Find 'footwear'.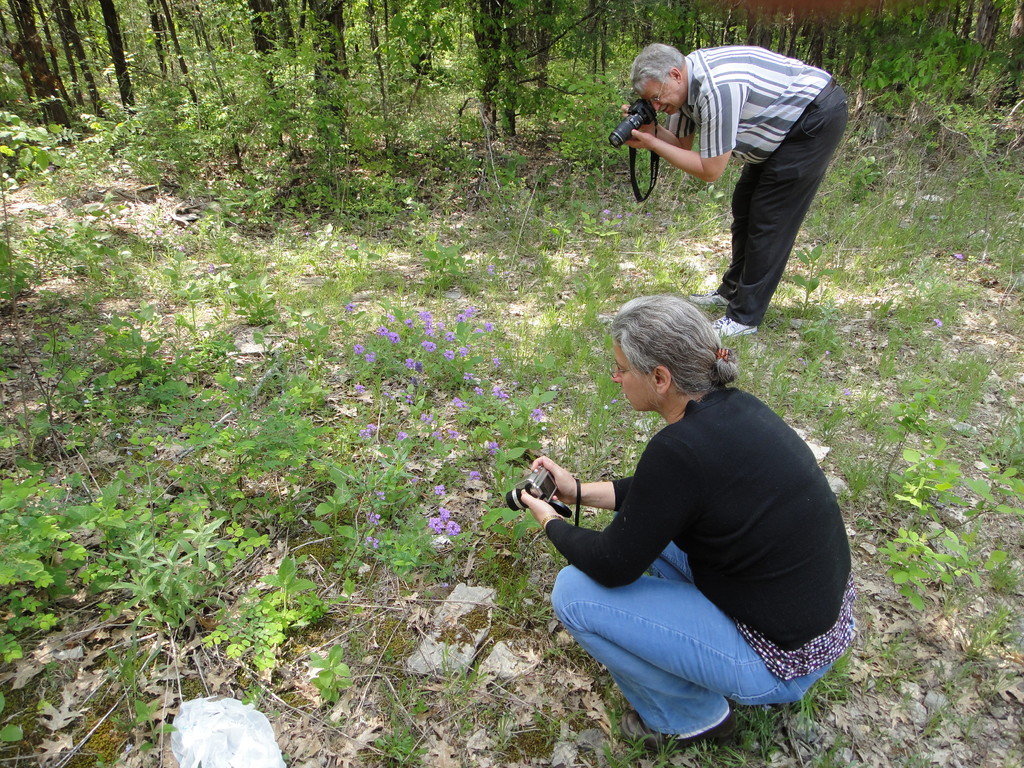
box(685, 289, 729, 307).
